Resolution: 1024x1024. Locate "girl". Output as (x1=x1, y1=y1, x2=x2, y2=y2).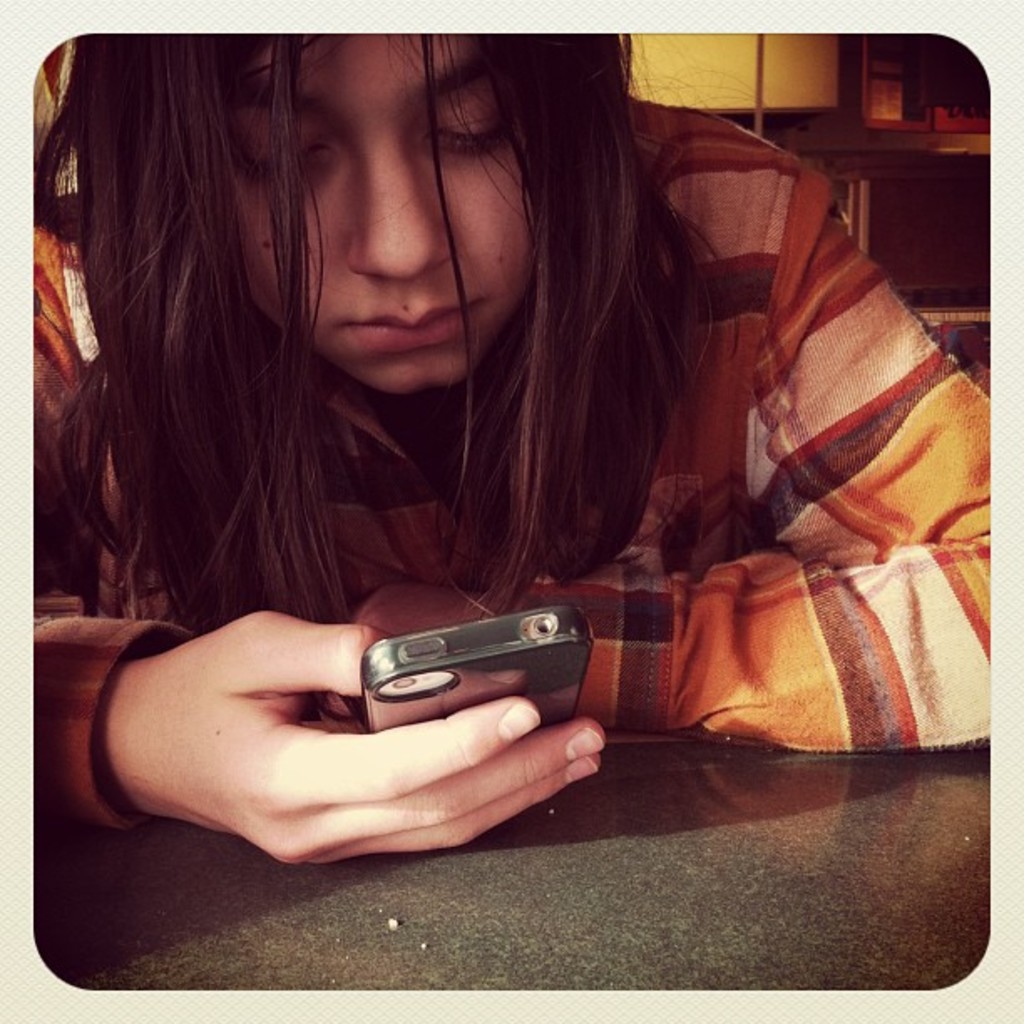
(x1=27, y1=30, x2=992, y2=872).
